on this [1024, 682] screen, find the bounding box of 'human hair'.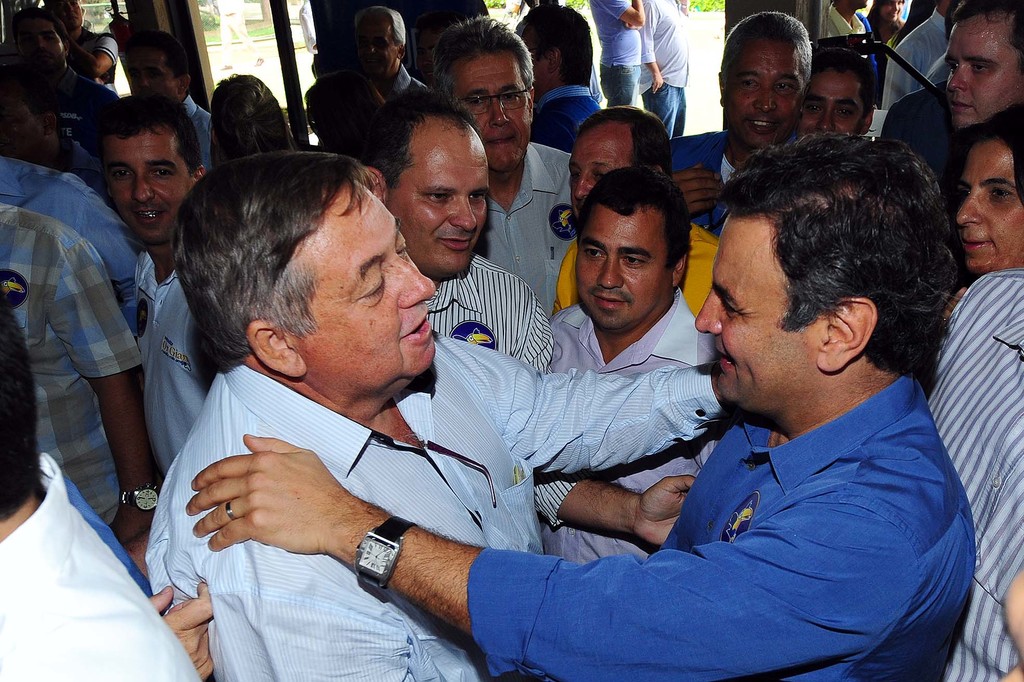
Bounding box: 576:104:673:183.
